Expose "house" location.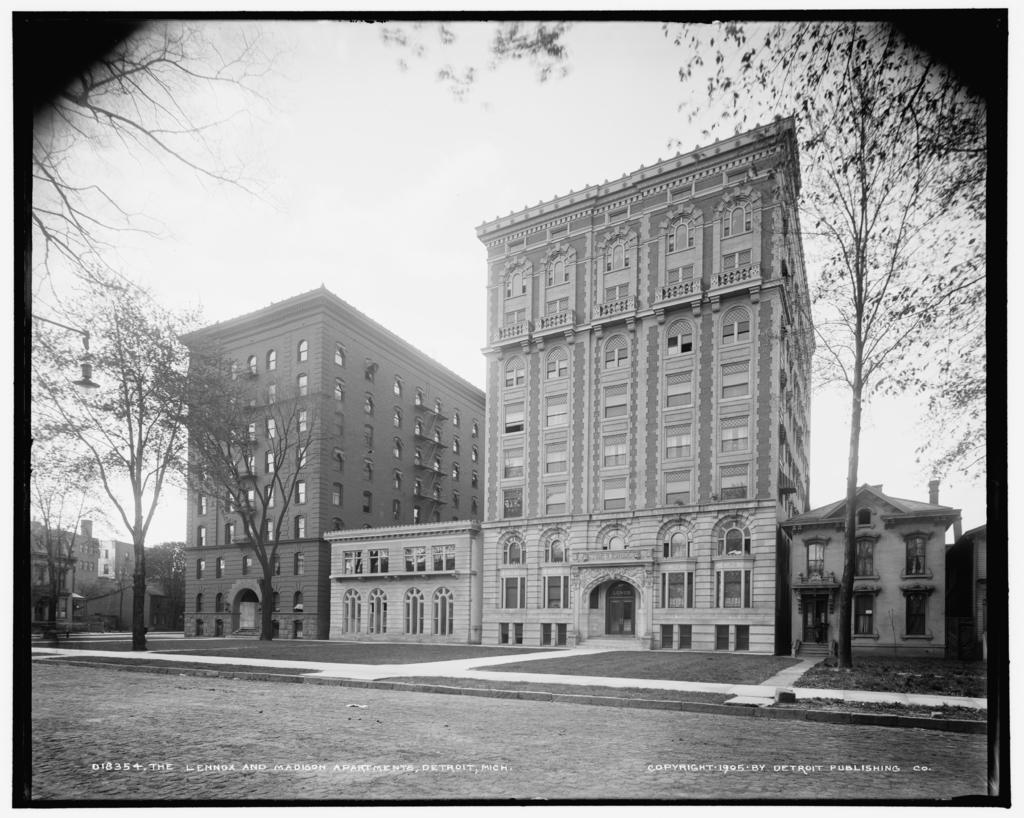
Exposed at BBox(174, 281, 486, 641).
